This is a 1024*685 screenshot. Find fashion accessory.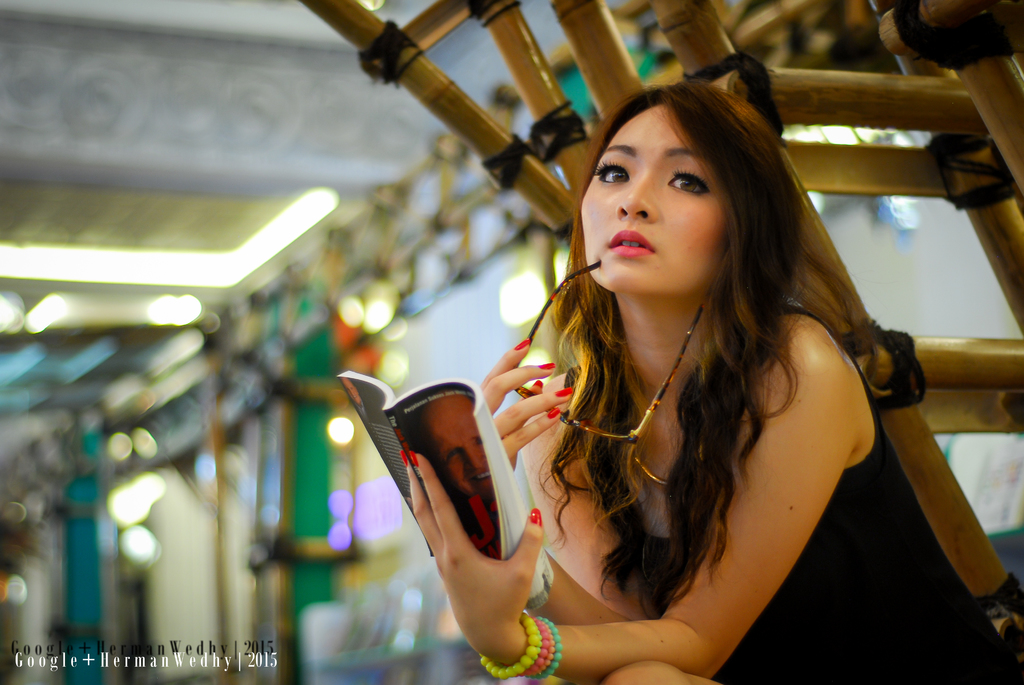
Bounding box: Rect(532, 379, 543, 388).
